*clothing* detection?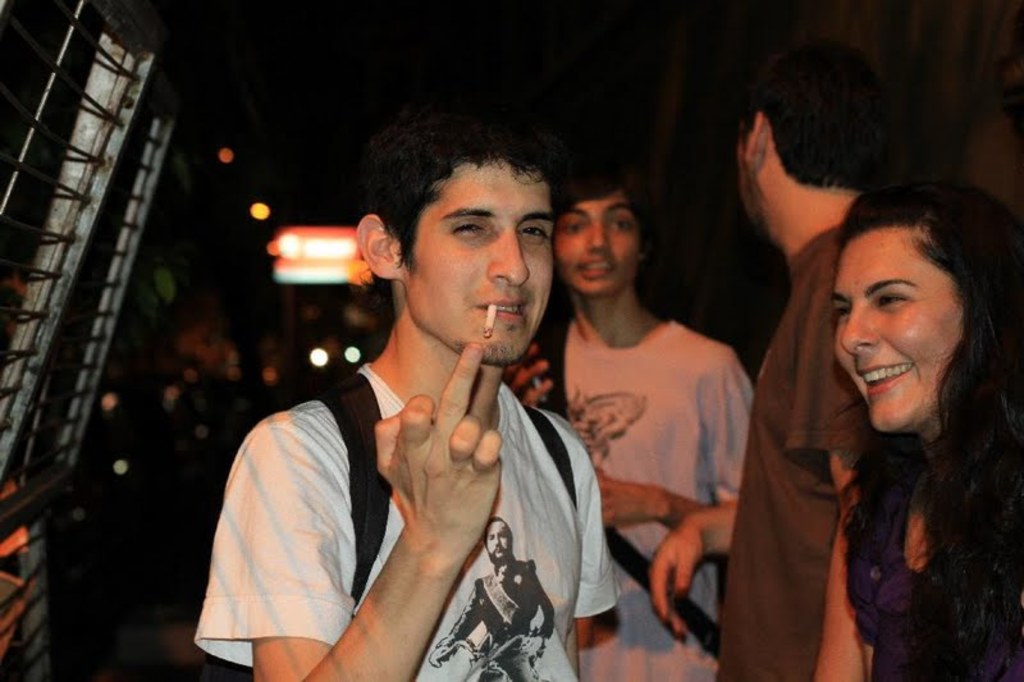
585:317:755:681
